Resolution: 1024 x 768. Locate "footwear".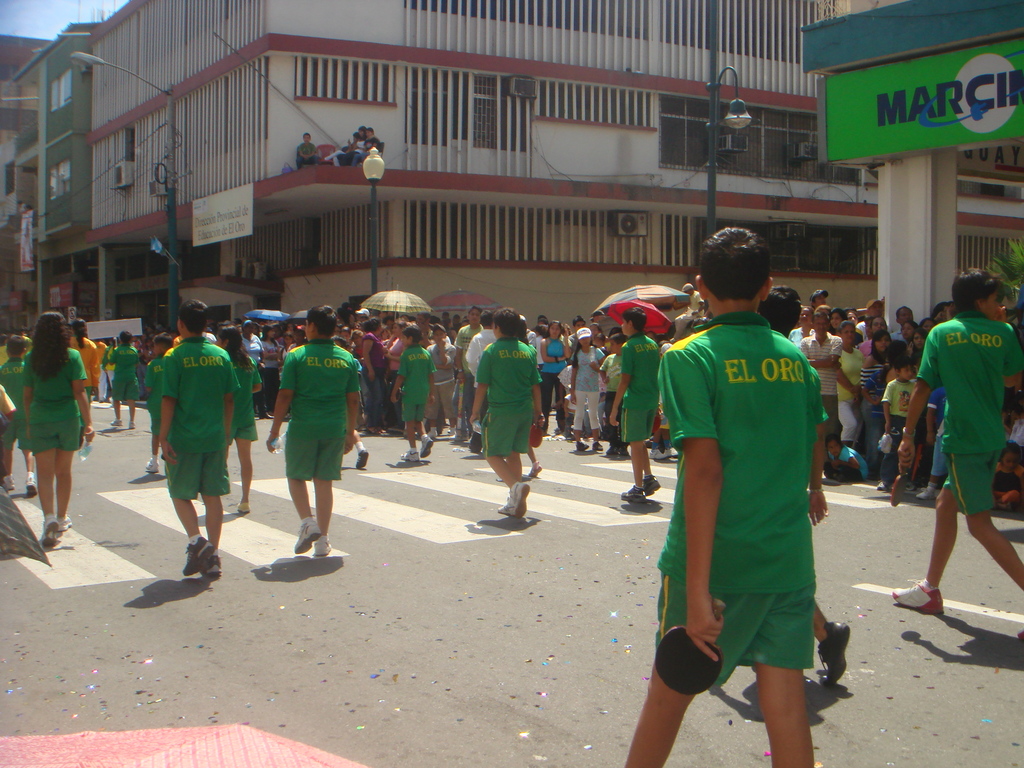
bbox=[606, 445, 616, 456].
